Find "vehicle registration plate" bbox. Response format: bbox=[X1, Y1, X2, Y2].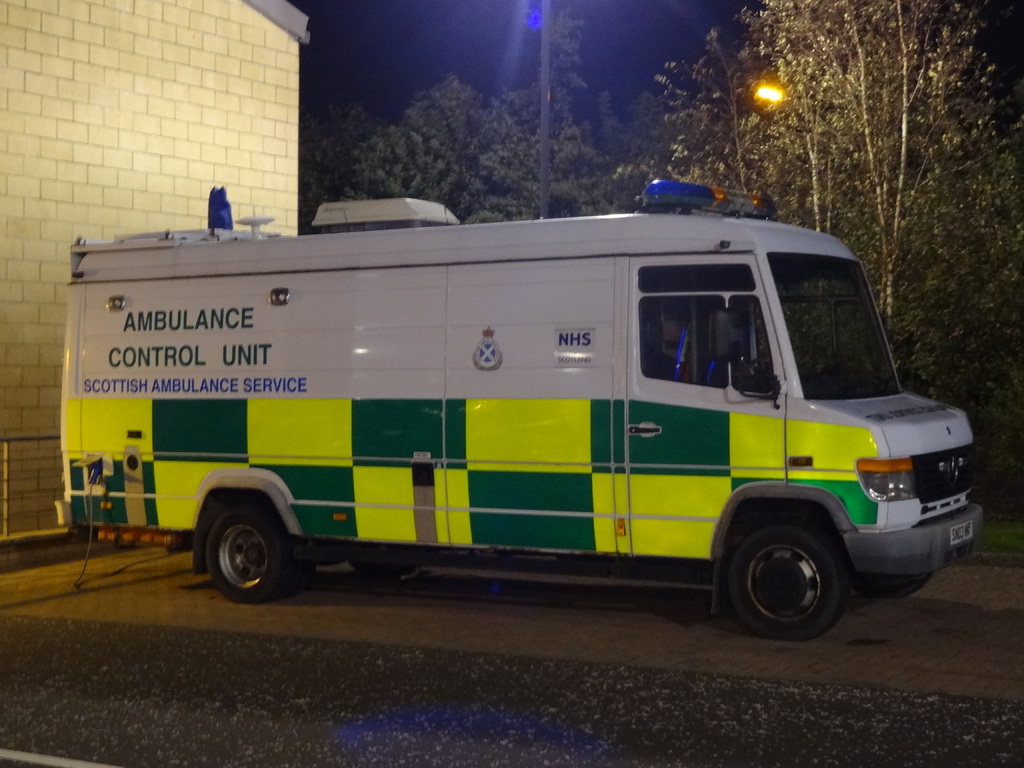
bbox=[950, 520, 977, 543].
